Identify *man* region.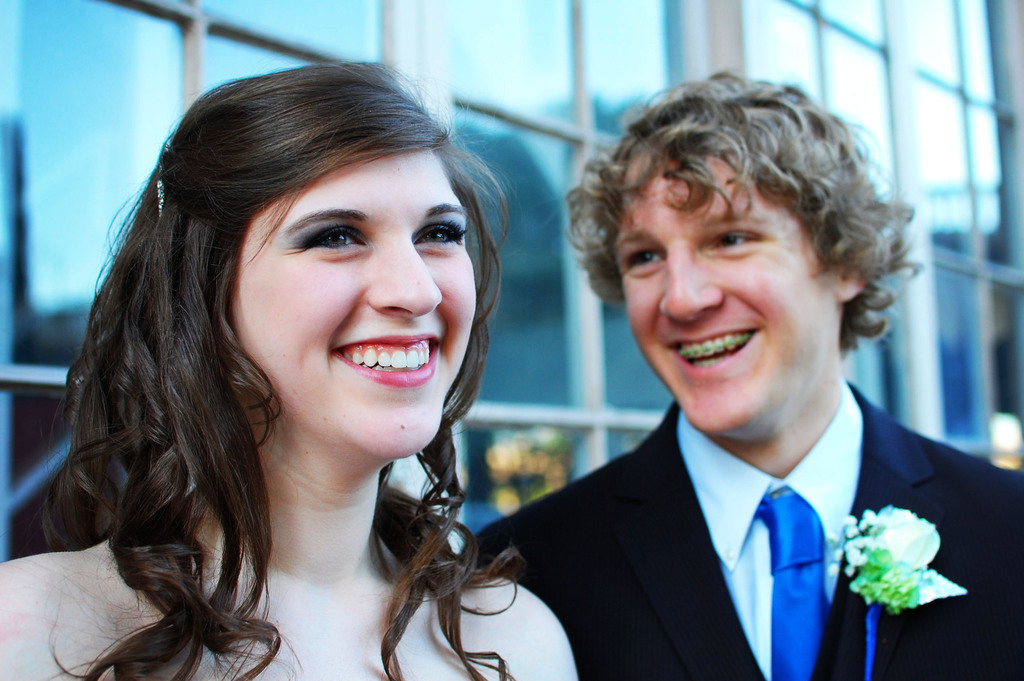
Region: <box>467,90,1000,675</box>.
